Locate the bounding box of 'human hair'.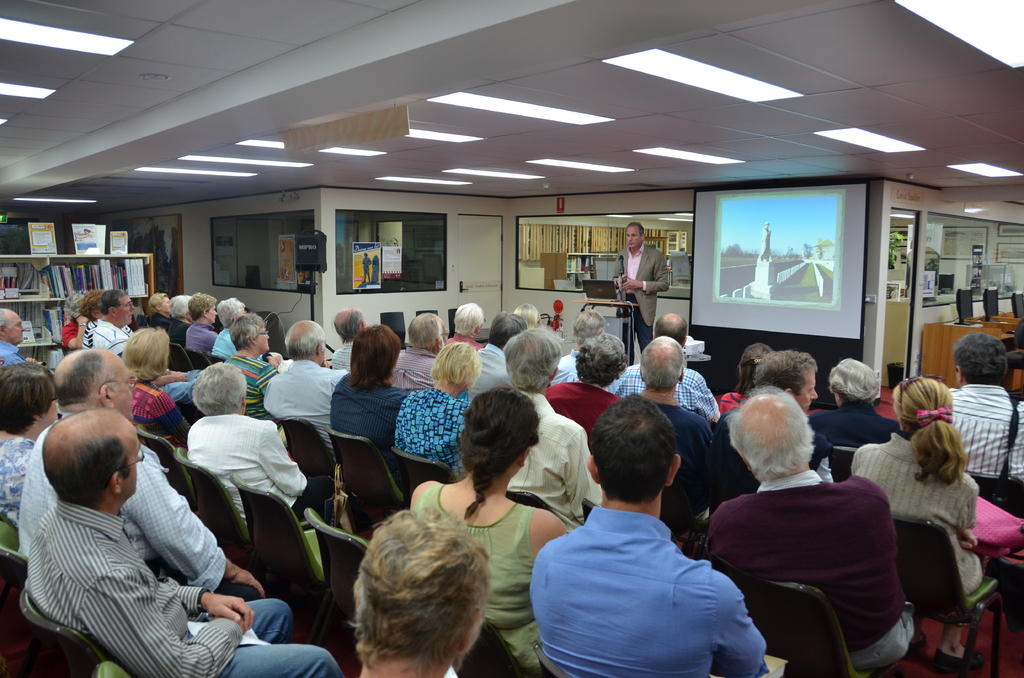
Bounding box: 0, 307, 12, 335.
